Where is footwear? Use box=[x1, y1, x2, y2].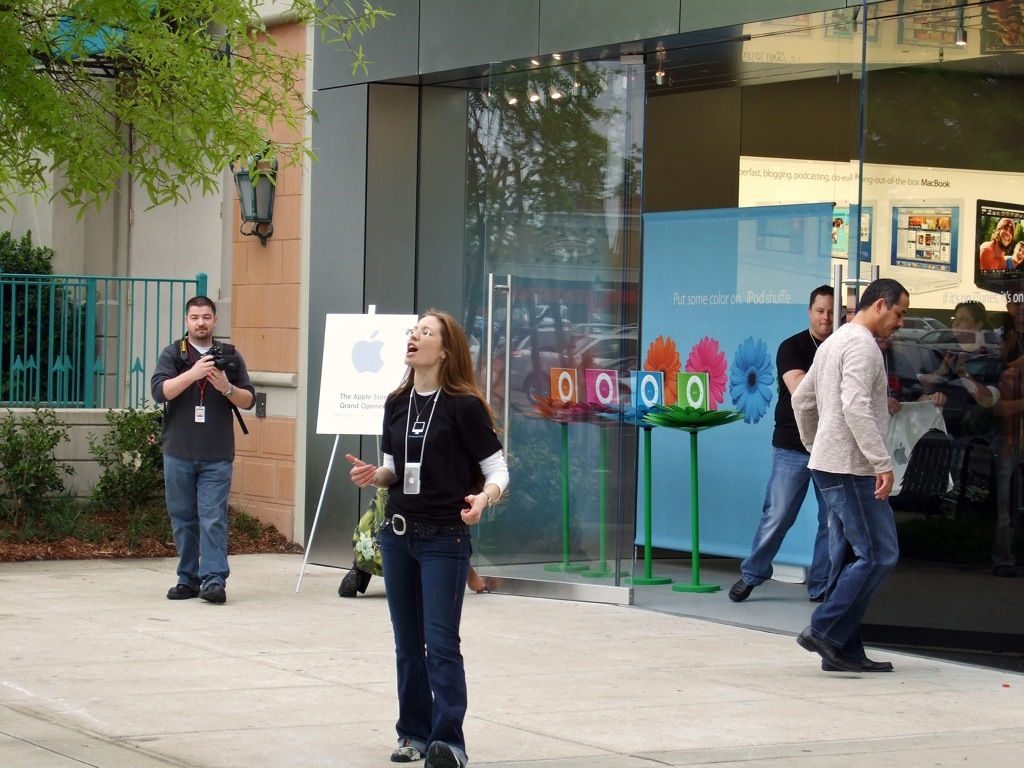
box=[799, 626, 894, 670].
